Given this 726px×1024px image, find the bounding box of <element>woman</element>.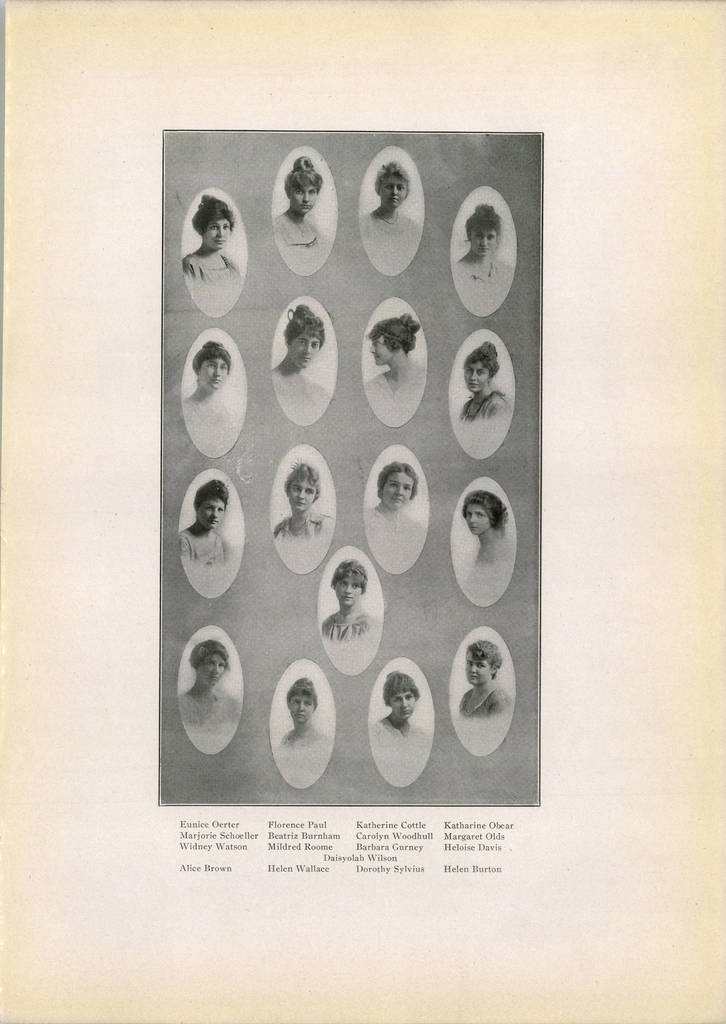
<box>271,462,336,536</box>.
